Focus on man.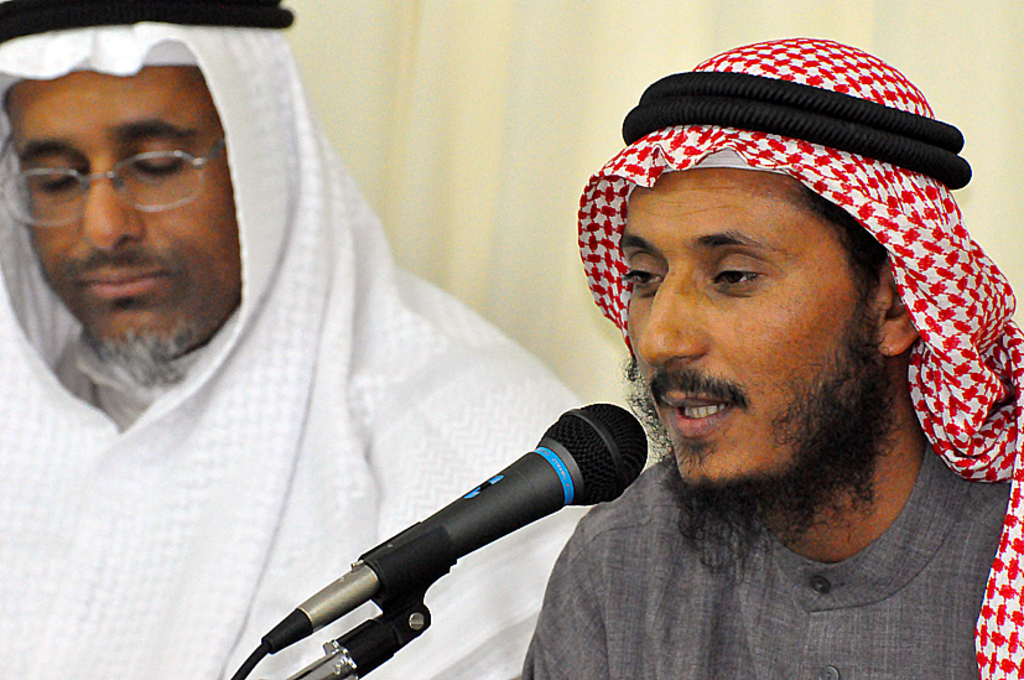
Focused at bbox=(0, 0, 638, 679).
